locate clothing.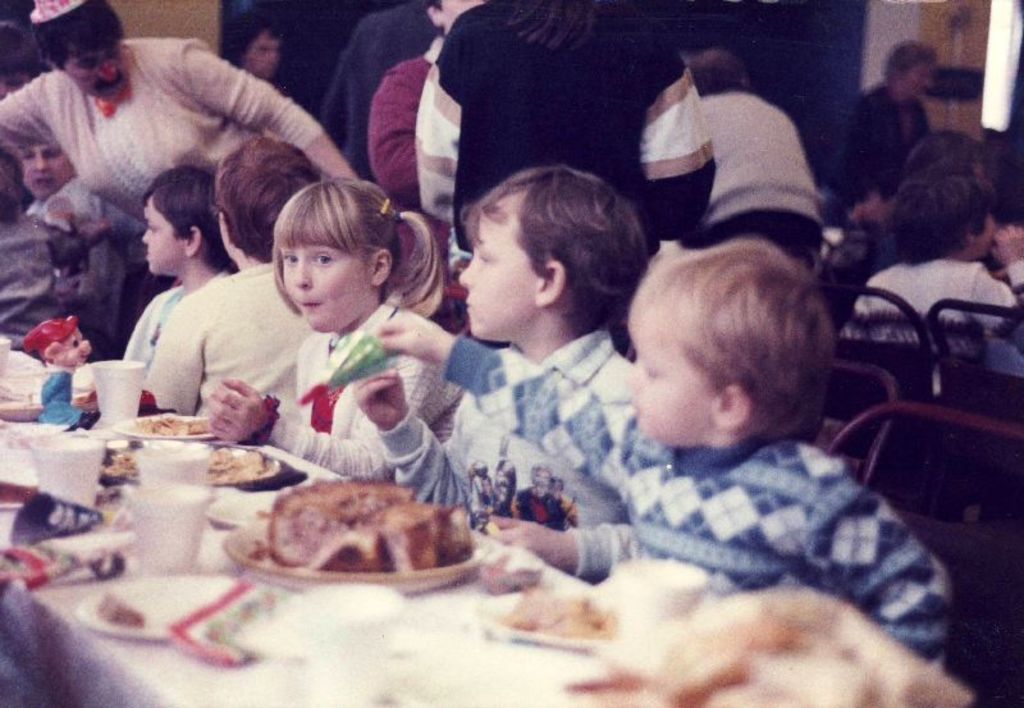
Bounding box: rect(366, 46, 424, 213).
